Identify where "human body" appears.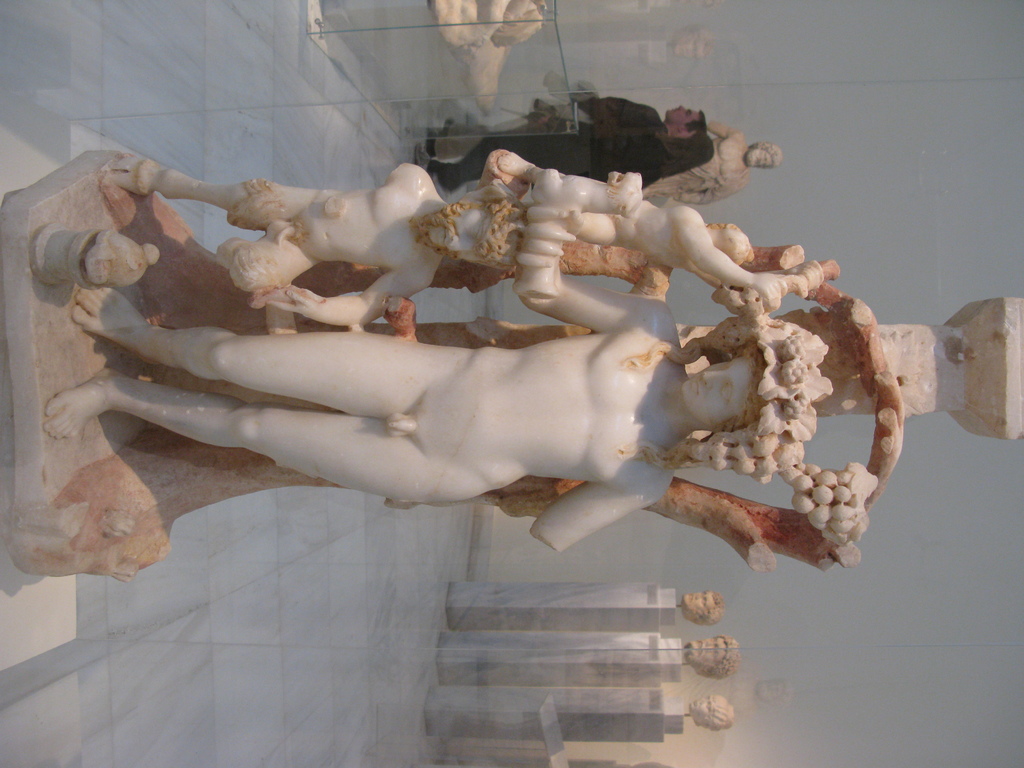
Appears at <region>105, 161, 518, 323</region>.
